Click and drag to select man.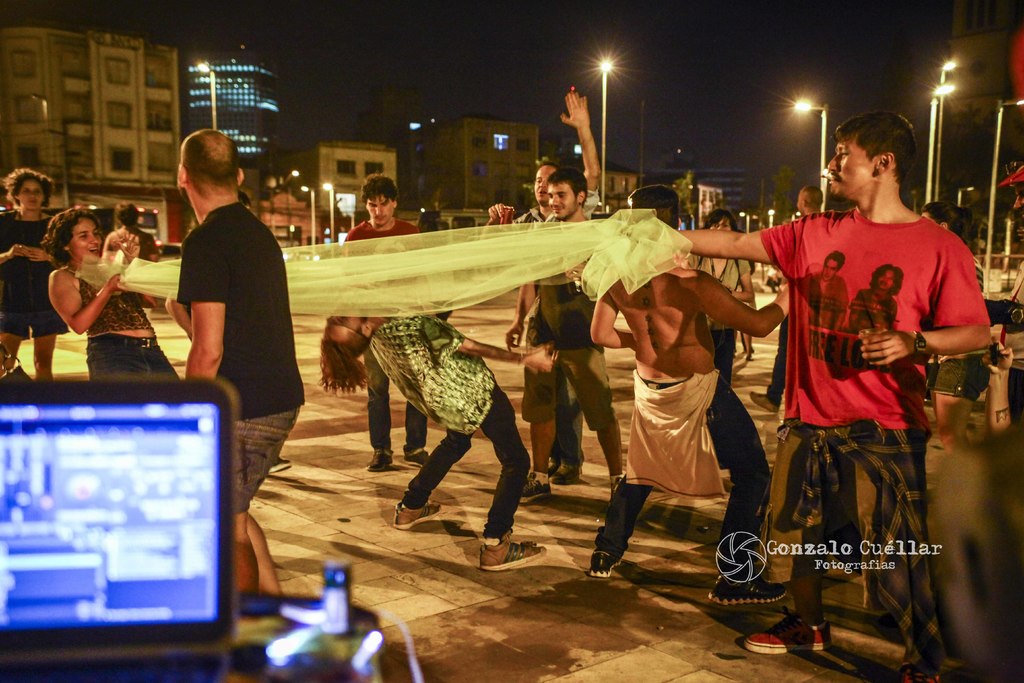
Selection: 173,131,300,603.
